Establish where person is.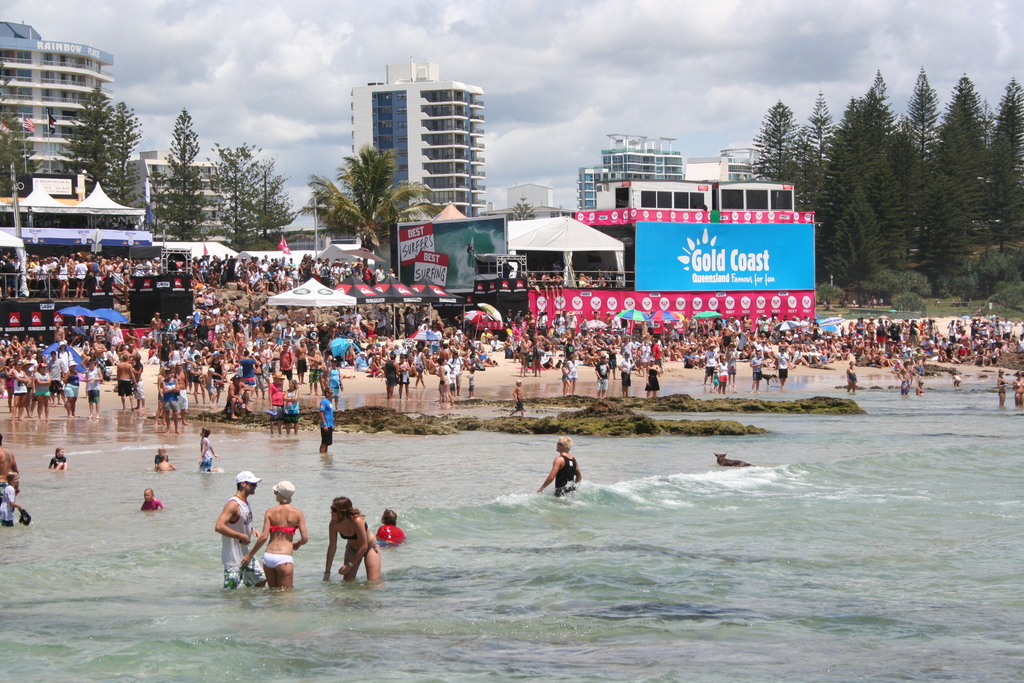
Established at 49/444/70/469.
